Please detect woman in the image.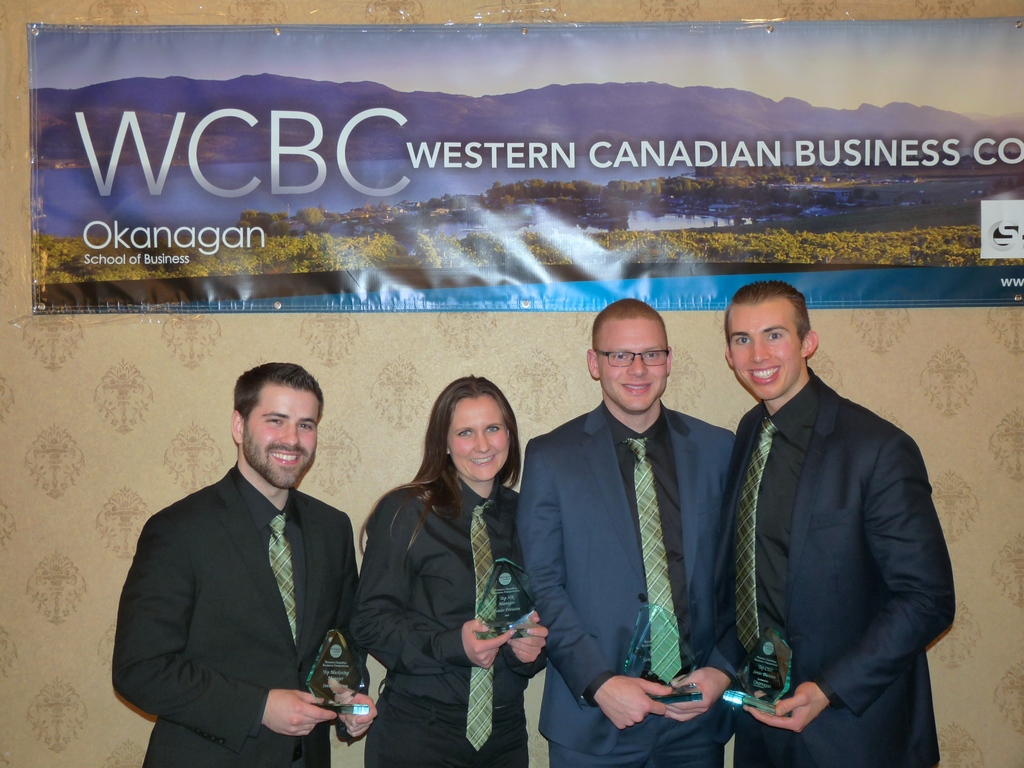
(x1=355, y1=379, x2=541, y2=767).
